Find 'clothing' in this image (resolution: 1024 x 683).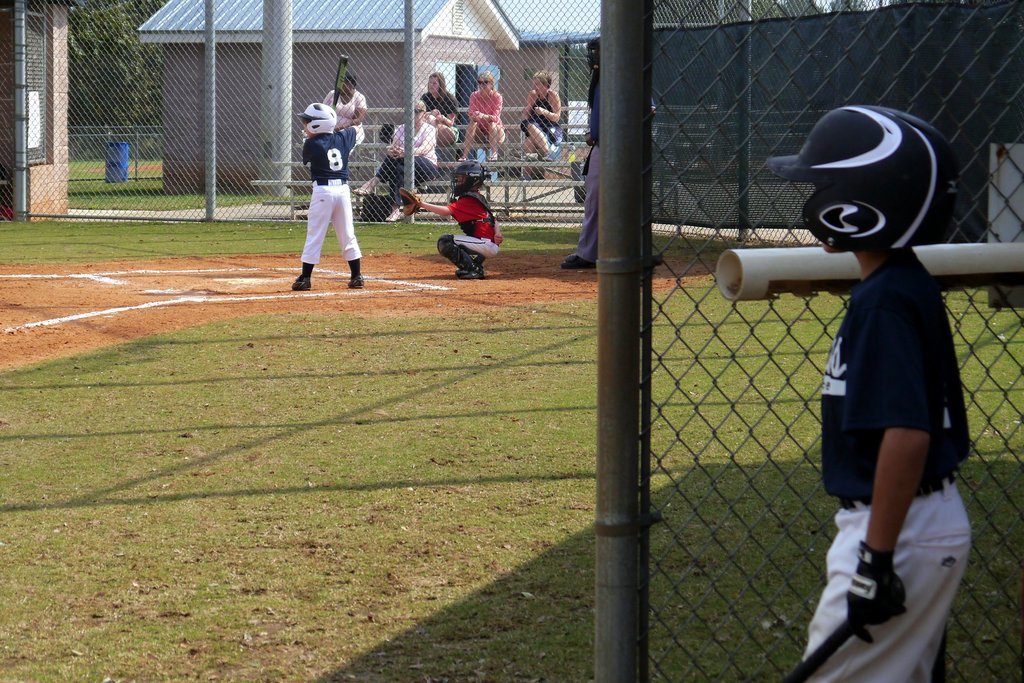
bbox=[451, 189, 504, 259].
